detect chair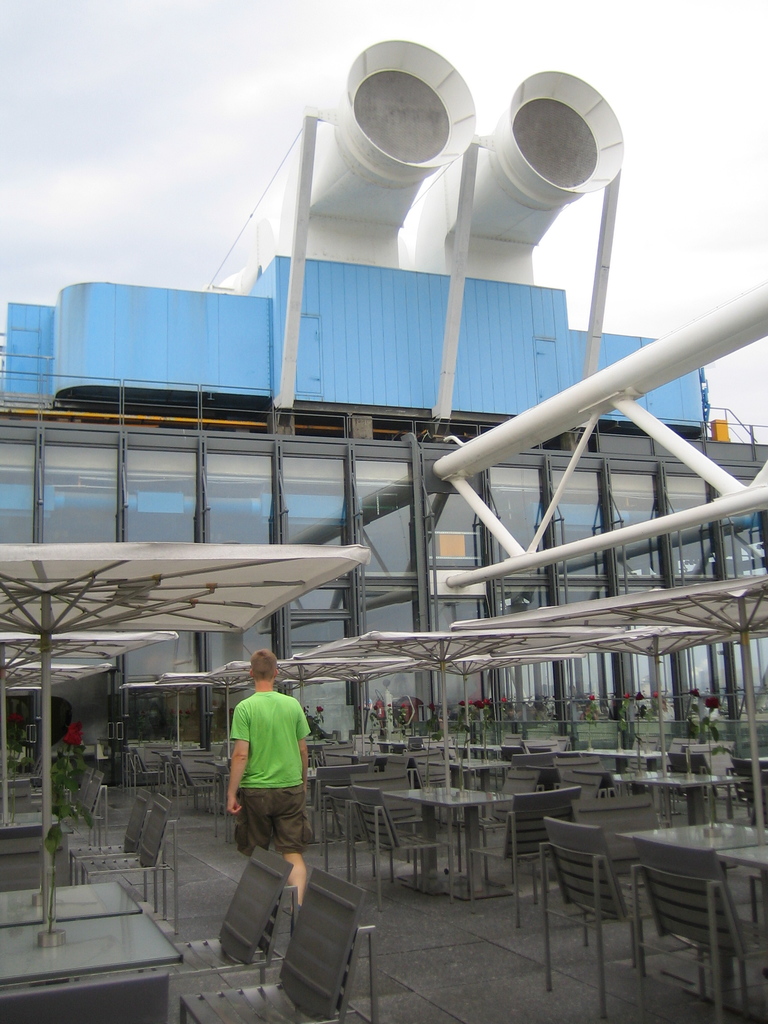
{"left": 730, "top": 760, "right": 767, "bottom": 817}
